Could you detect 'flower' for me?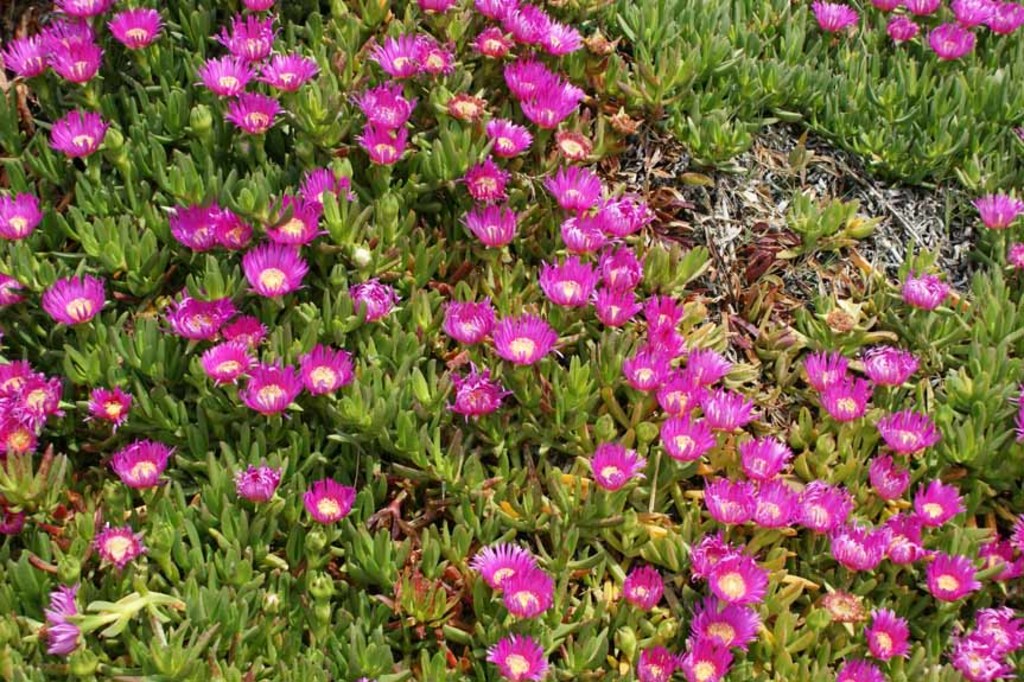
Detection result: x1=74, y1=380, x2=134, y2=421.
